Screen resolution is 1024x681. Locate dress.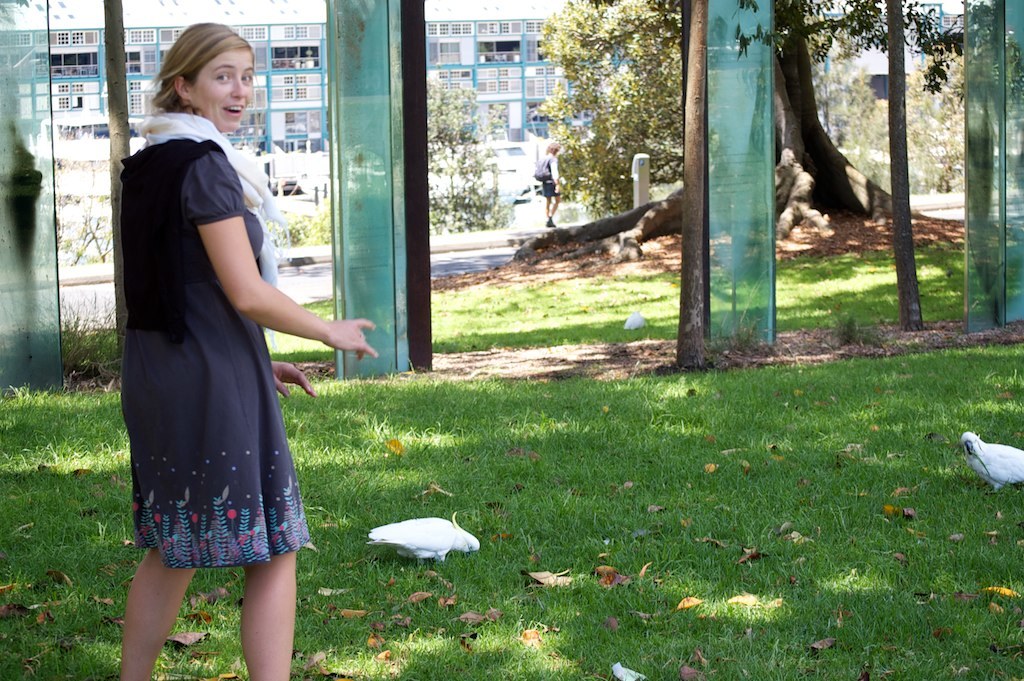
x1=120, y1=138, x2=307, y2=567.
